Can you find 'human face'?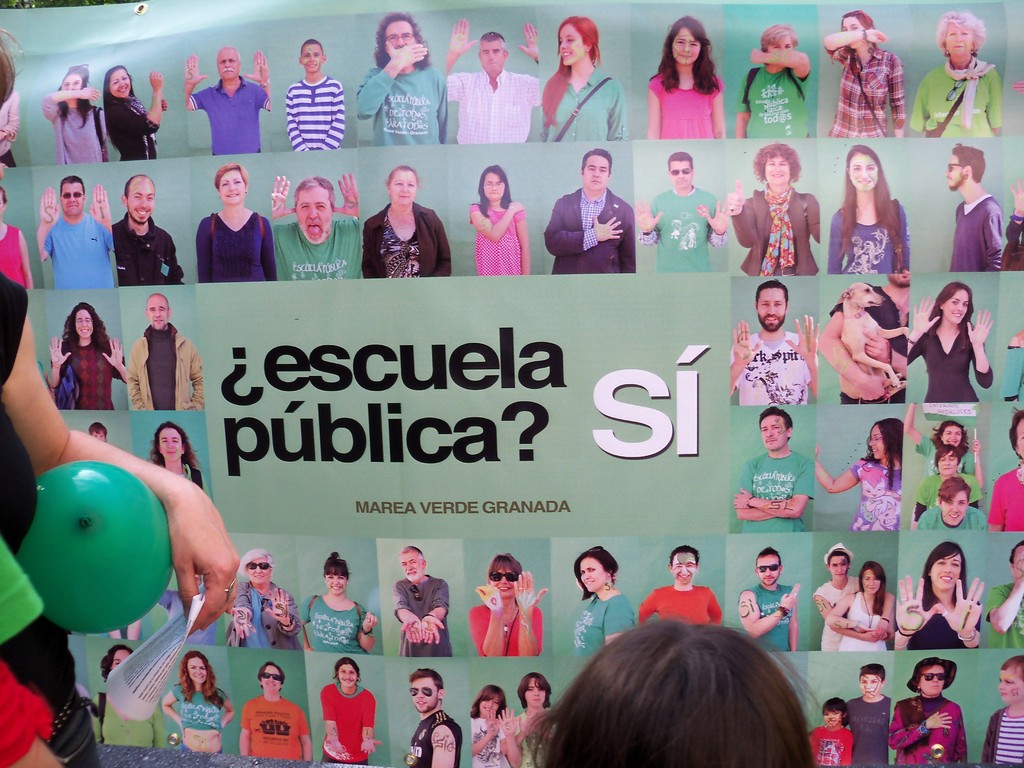
Yes, bounding box: 408 673 440 710.
